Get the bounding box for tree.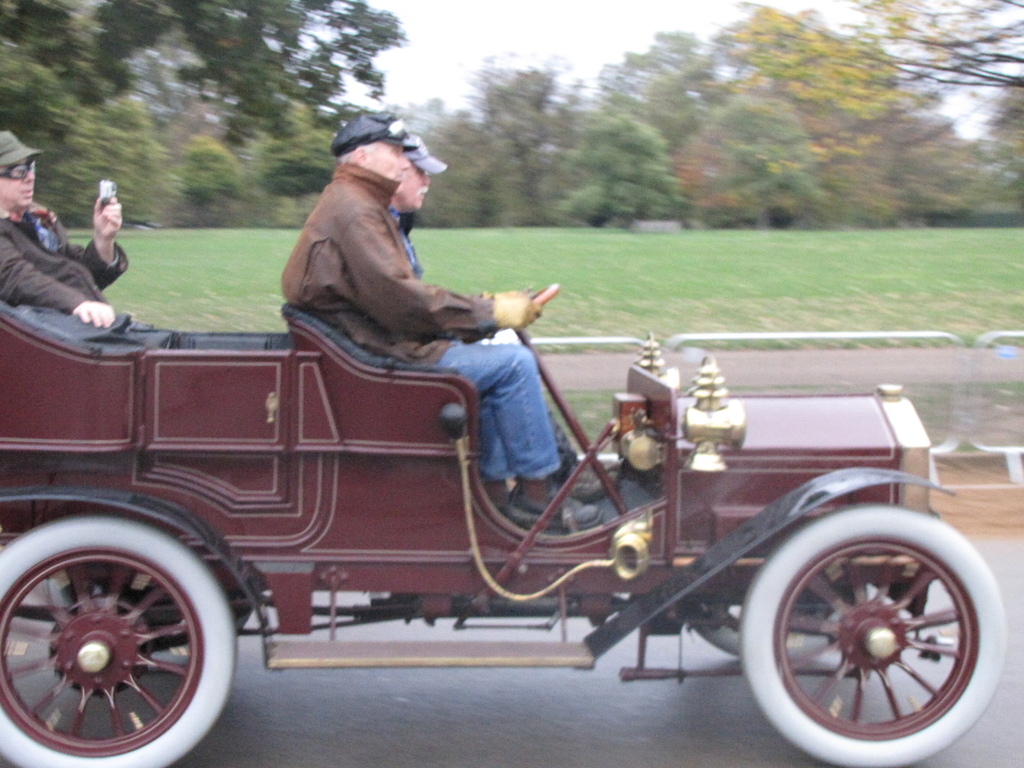
select_region(0, 0, 404, 138).
